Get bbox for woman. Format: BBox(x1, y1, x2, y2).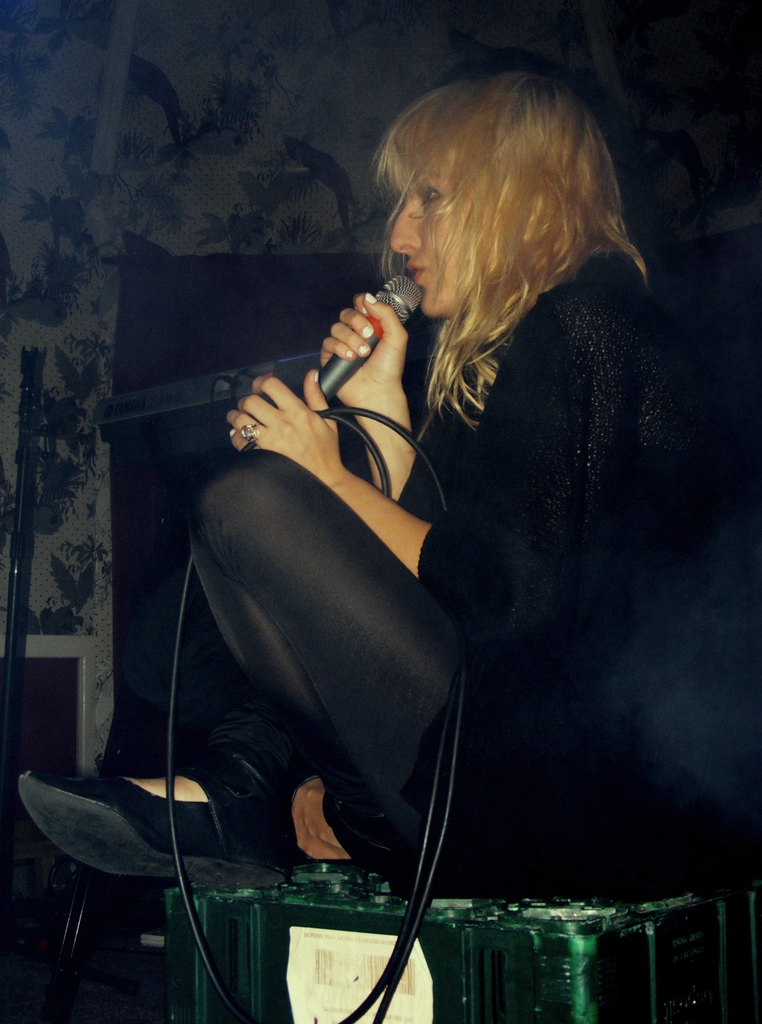
BBox(12, 63, 761, 893).
